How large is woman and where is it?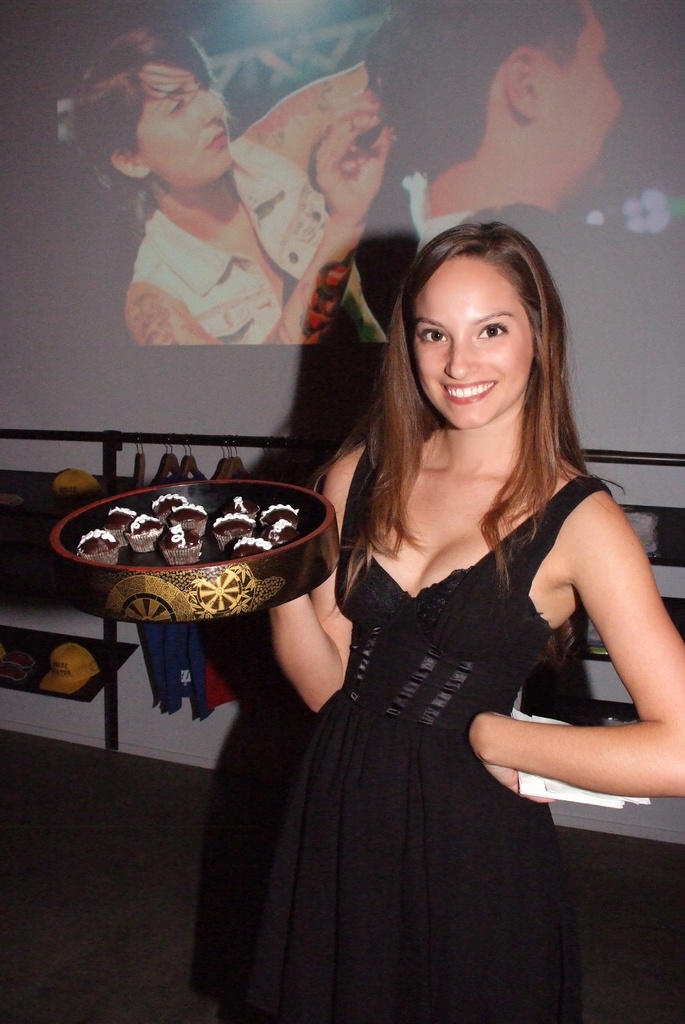
Bounding box: {"left": 250, "top": 218, "right": 684, "bottom": 1023}.
